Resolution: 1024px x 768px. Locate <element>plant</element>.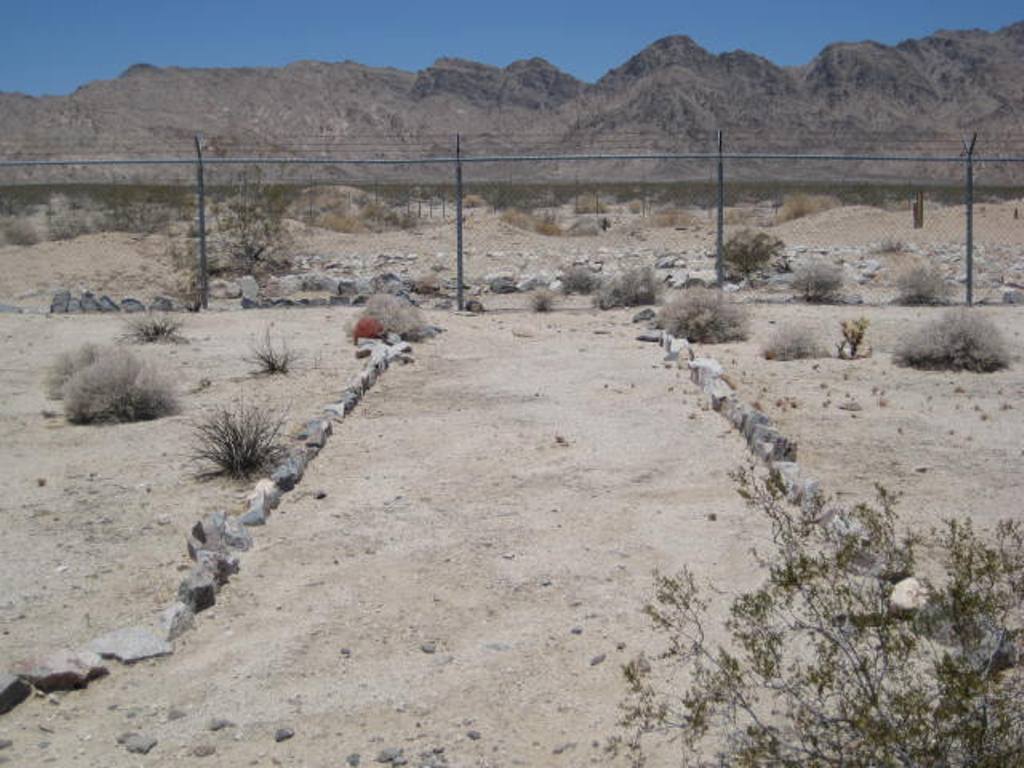
339,287,421,346.
